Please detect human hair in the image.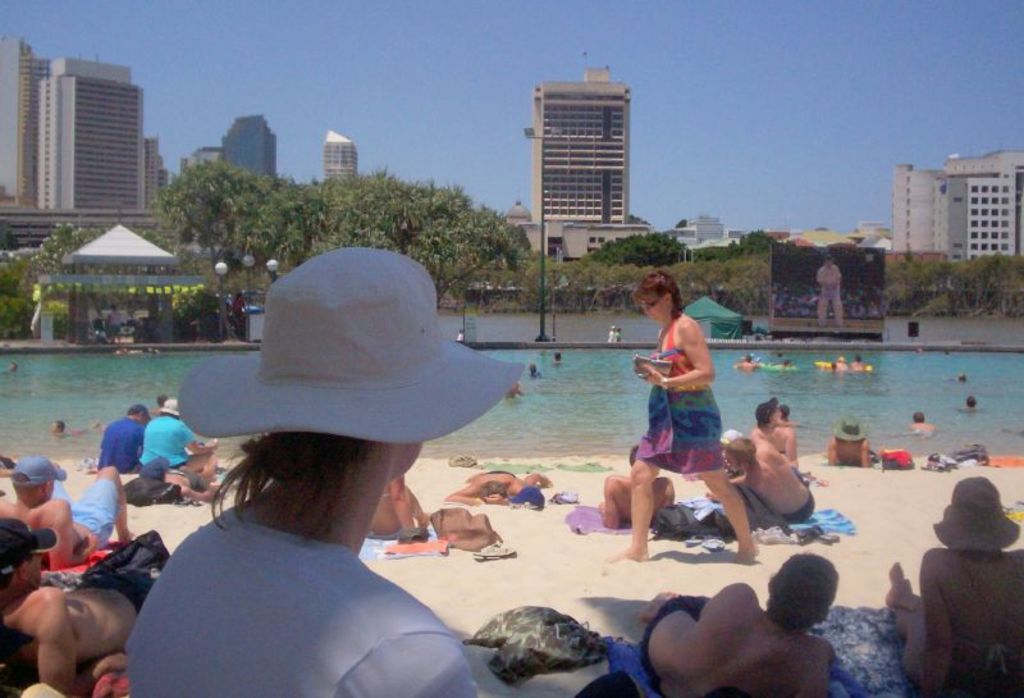
(left=769, top=553, right=842, bottom=631).
